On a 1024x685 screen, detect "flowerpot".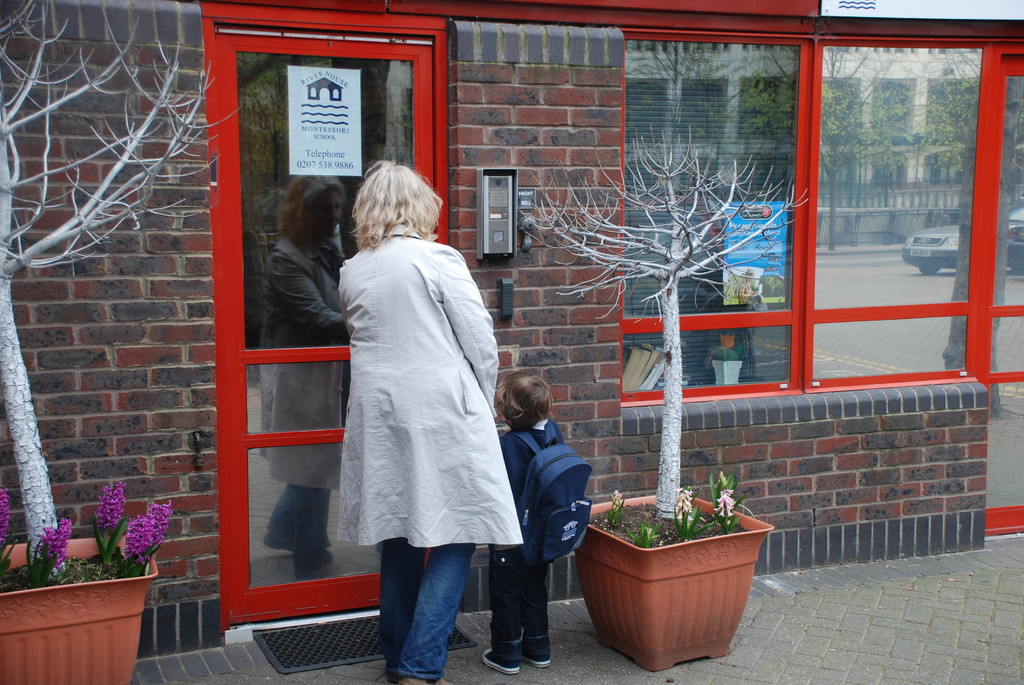
0, 531, 161, 684.
